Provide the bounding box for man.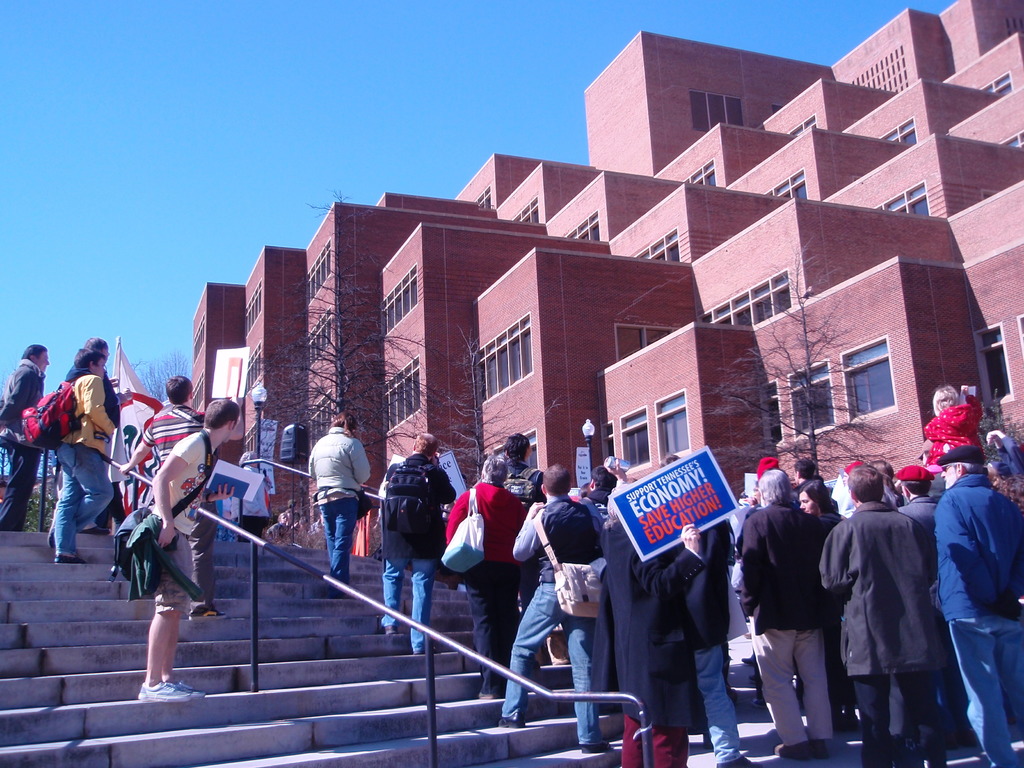
locate(129, 396, 245, 703).
